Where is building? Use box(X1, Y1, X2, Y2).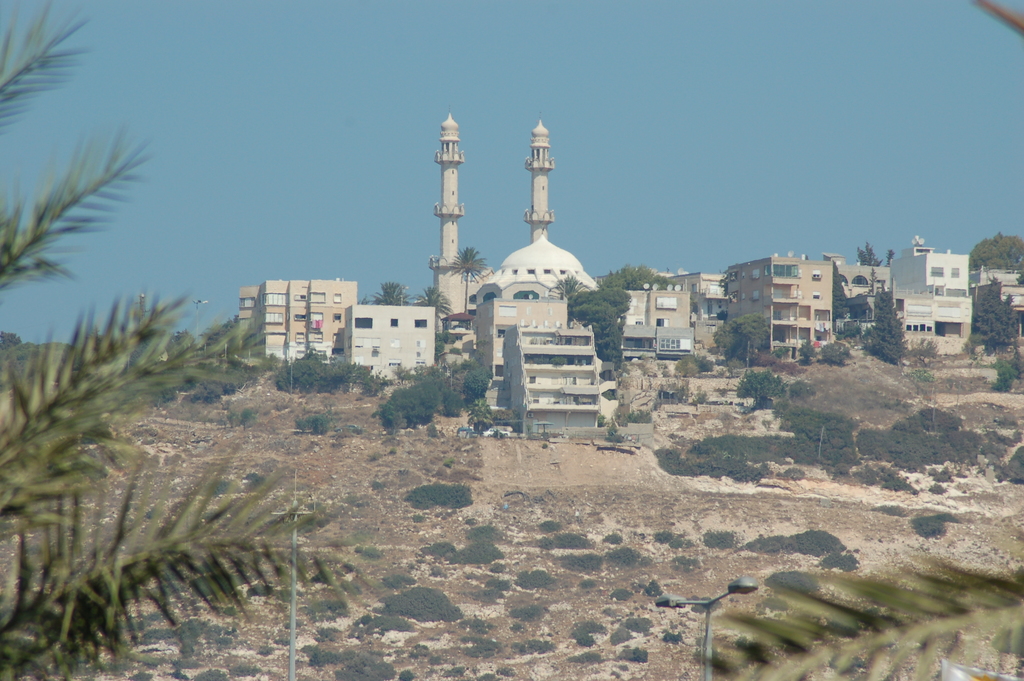
box(724, 253, 834, 359).
